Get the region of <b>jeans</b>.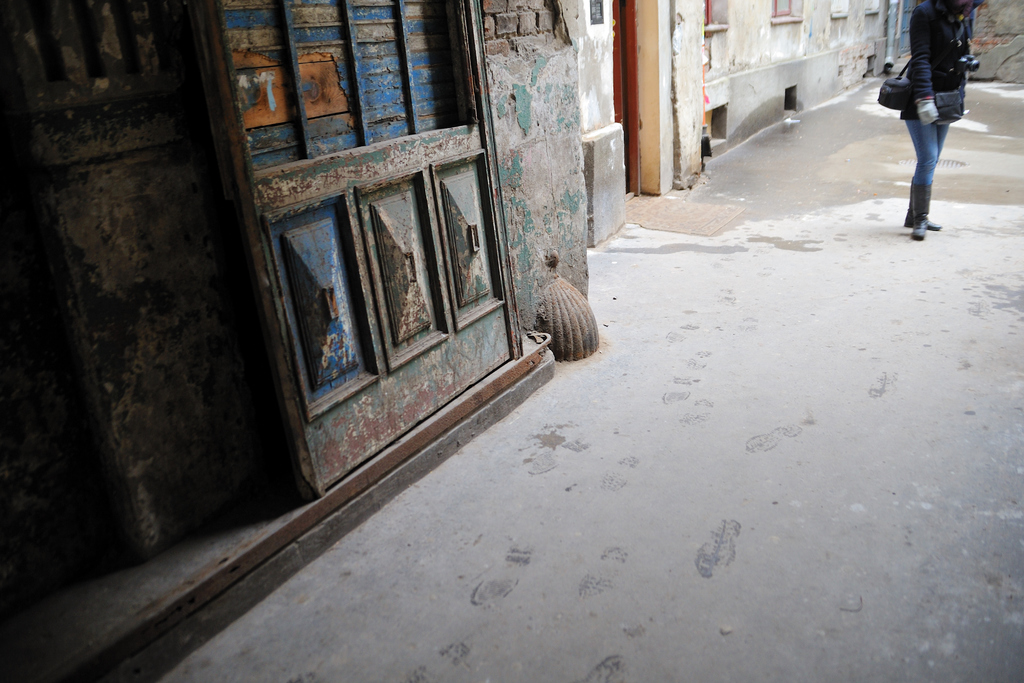
905:115:955:188.
